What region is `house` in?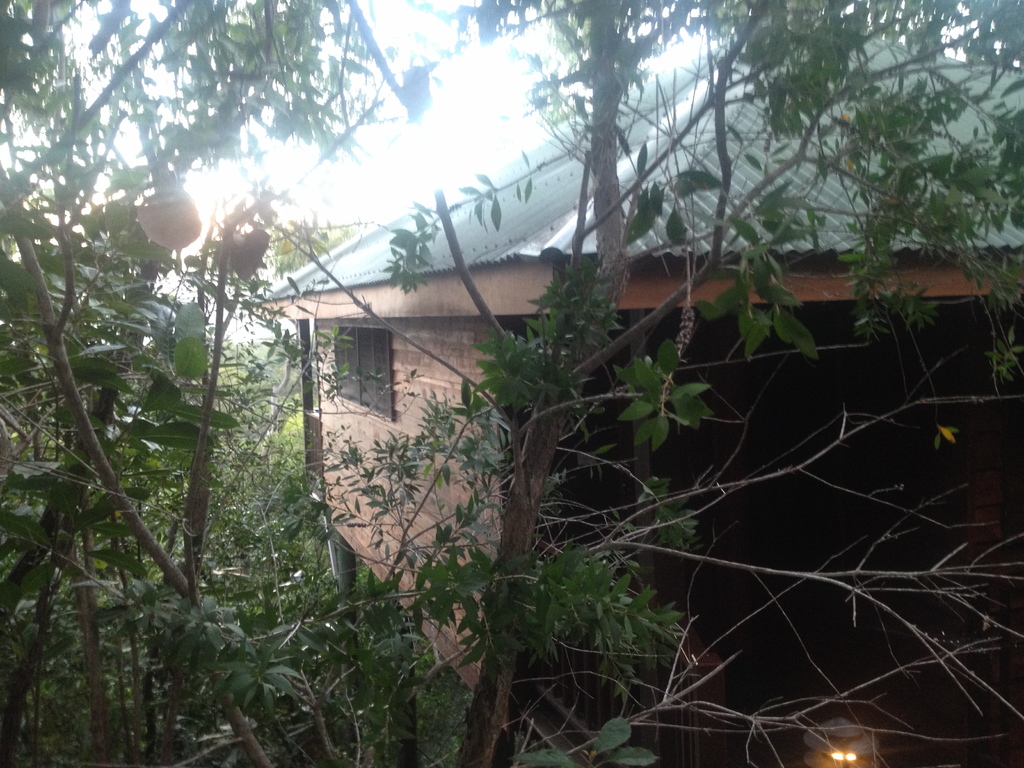
l=127, t=73, r=945, b=692.
